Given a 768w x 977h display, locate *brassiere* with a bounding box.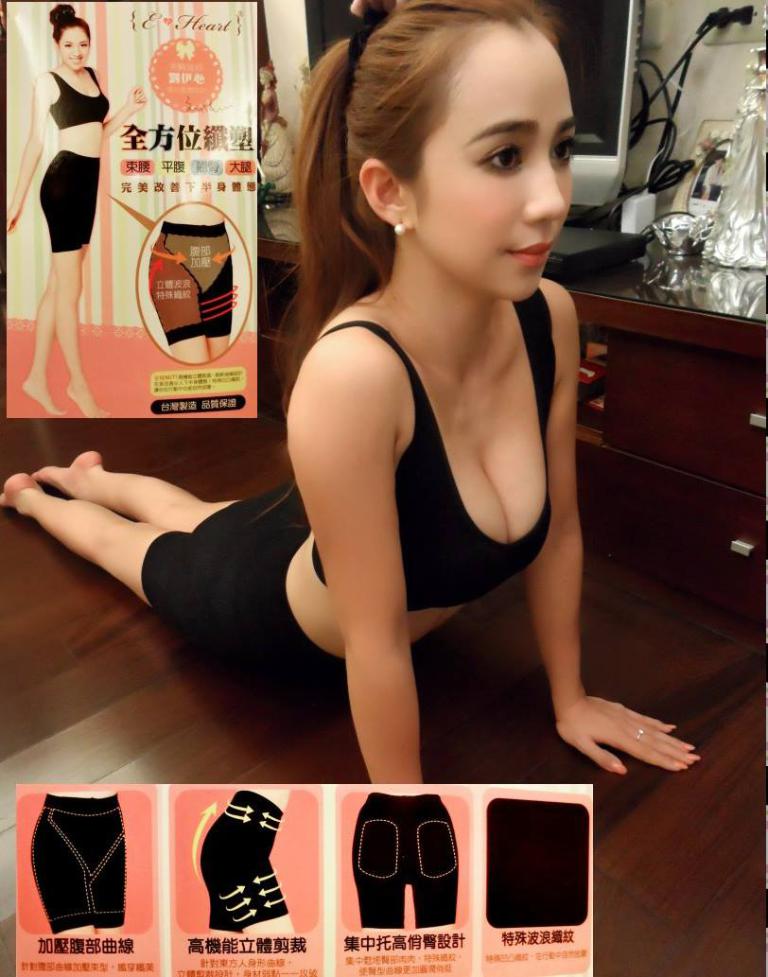
Located: [52,67,108,130].
